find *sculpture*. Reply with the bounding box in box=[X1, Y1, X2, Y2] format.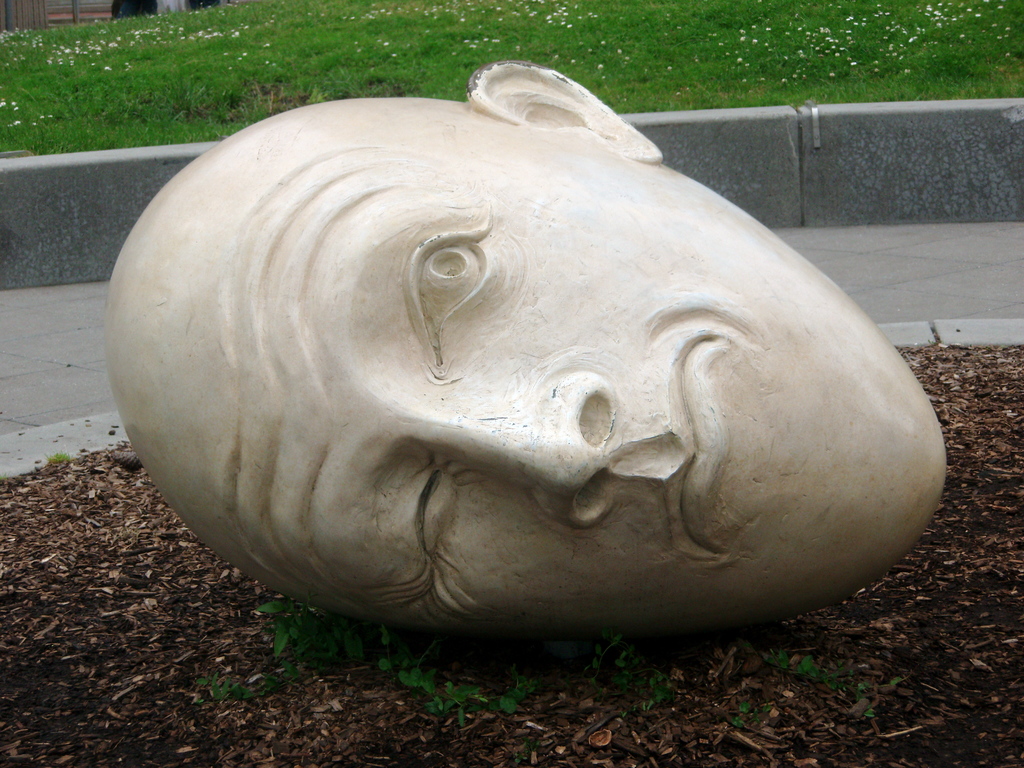
box=[100, 56, 953, 639].
